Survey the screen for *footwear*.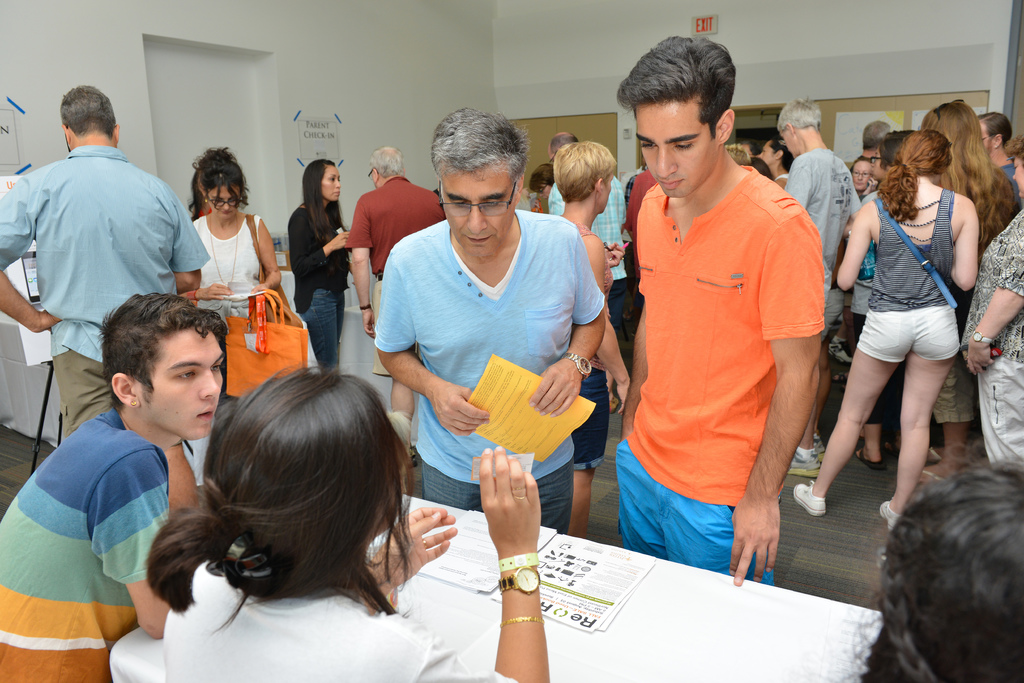
Survey found: box=[792, 479, 829, 524].
